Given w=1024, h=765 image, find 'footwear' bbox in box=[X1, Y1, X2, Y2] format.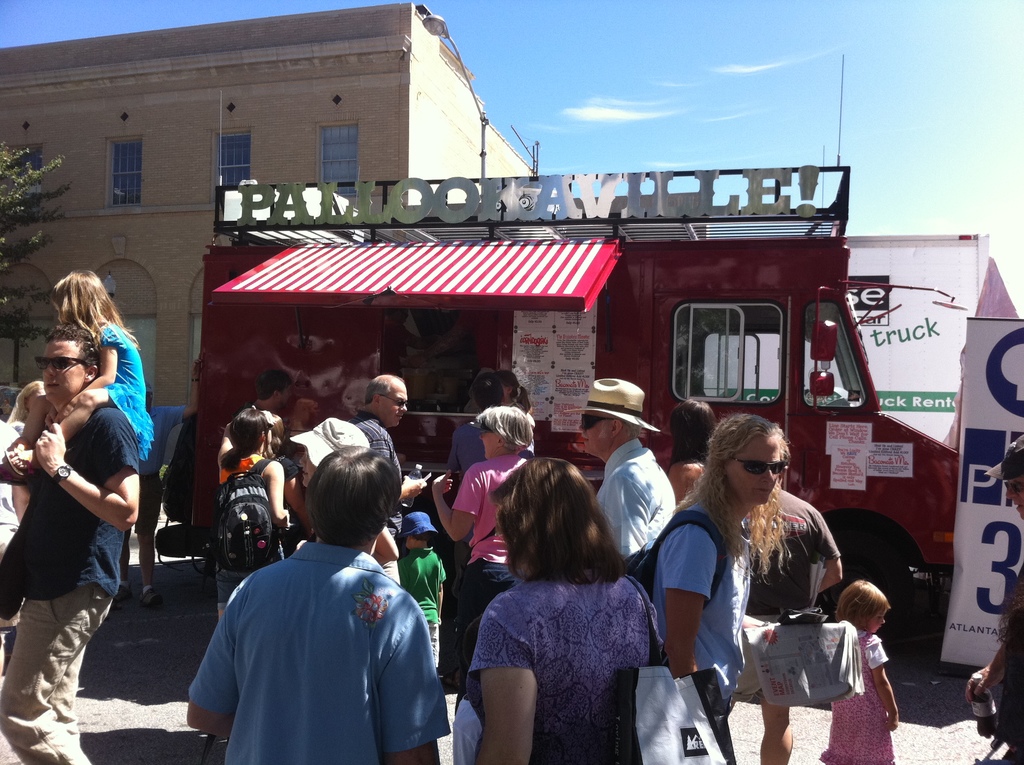
box=[140, 588, 160, 607].
